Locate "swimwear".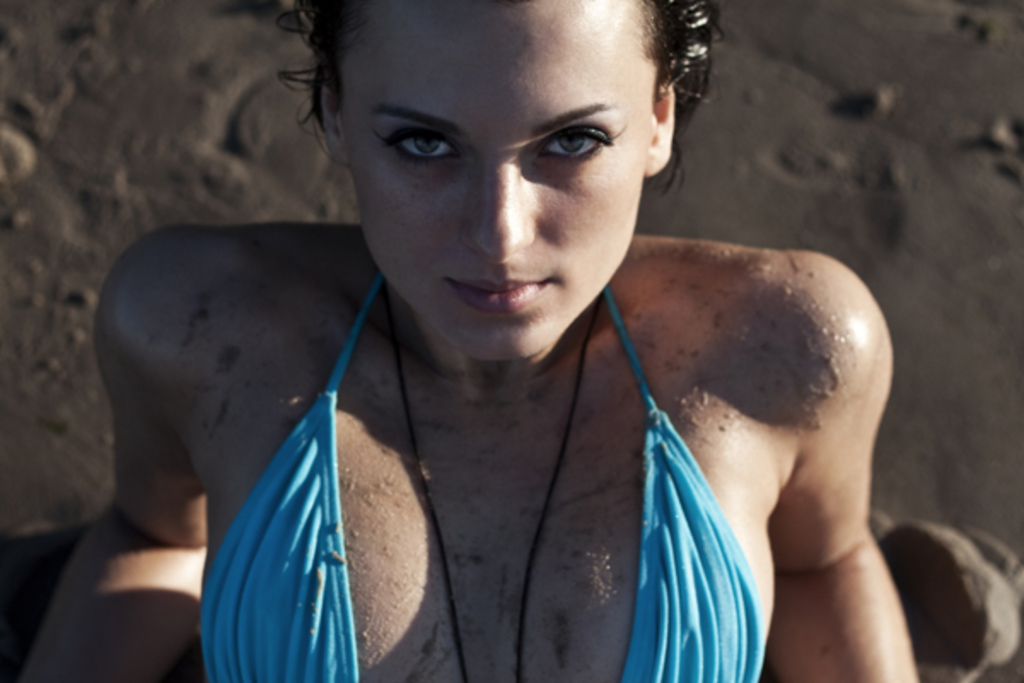
Bounding box: (left=191, top=270, right=771, bottom=681).
